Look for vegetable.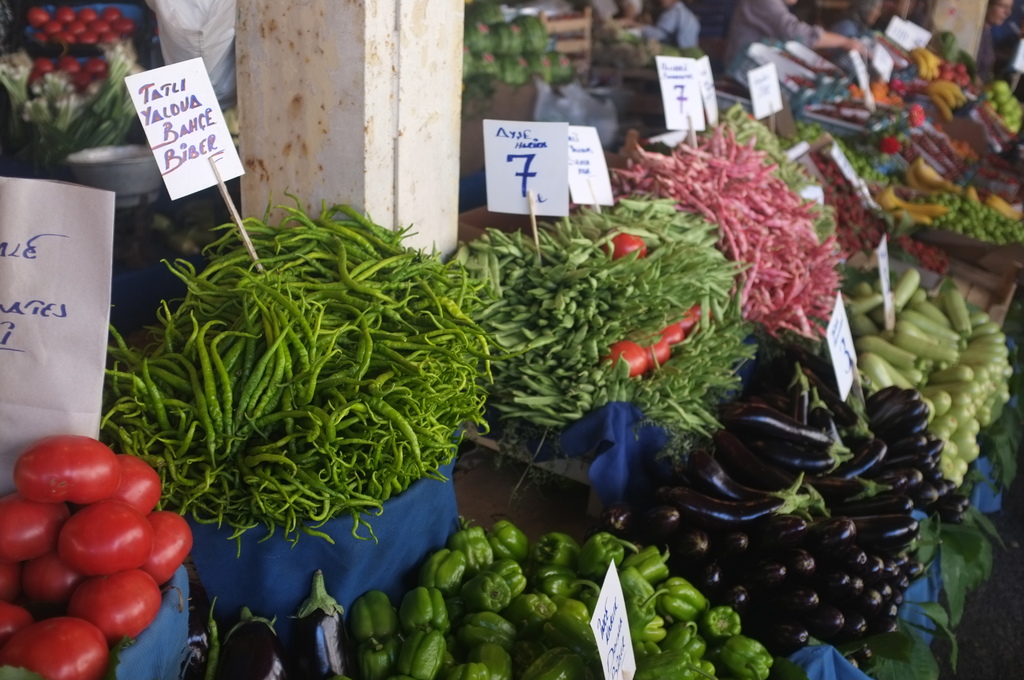
Found: bbox=(35, 30, 50, 47).
